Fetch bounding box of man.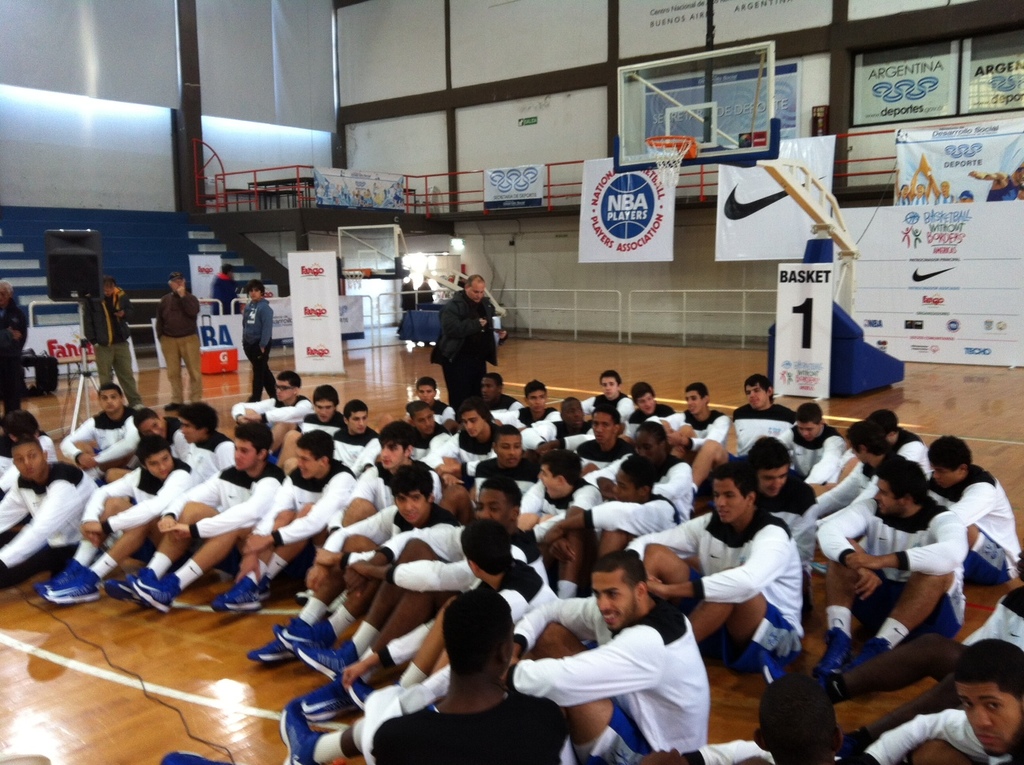
Bbox: x1=210 y1=262 x2=244 y2=316.
